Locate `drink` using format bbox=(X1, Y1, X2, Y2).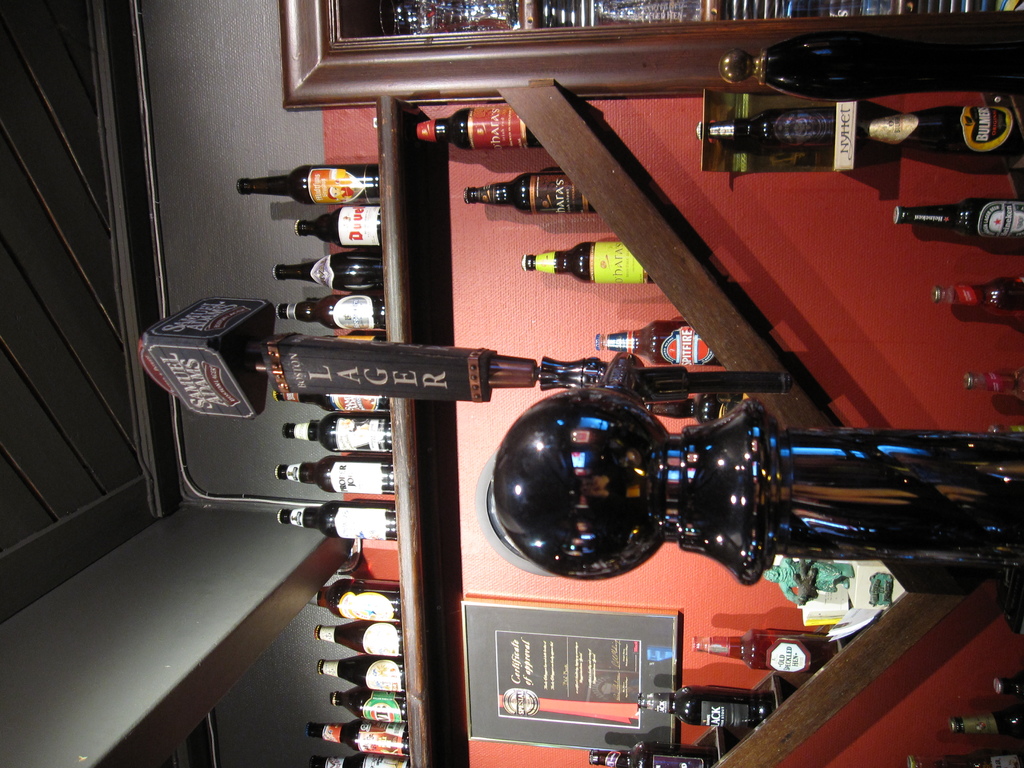
bbox=(314, 578, 399, 621).
